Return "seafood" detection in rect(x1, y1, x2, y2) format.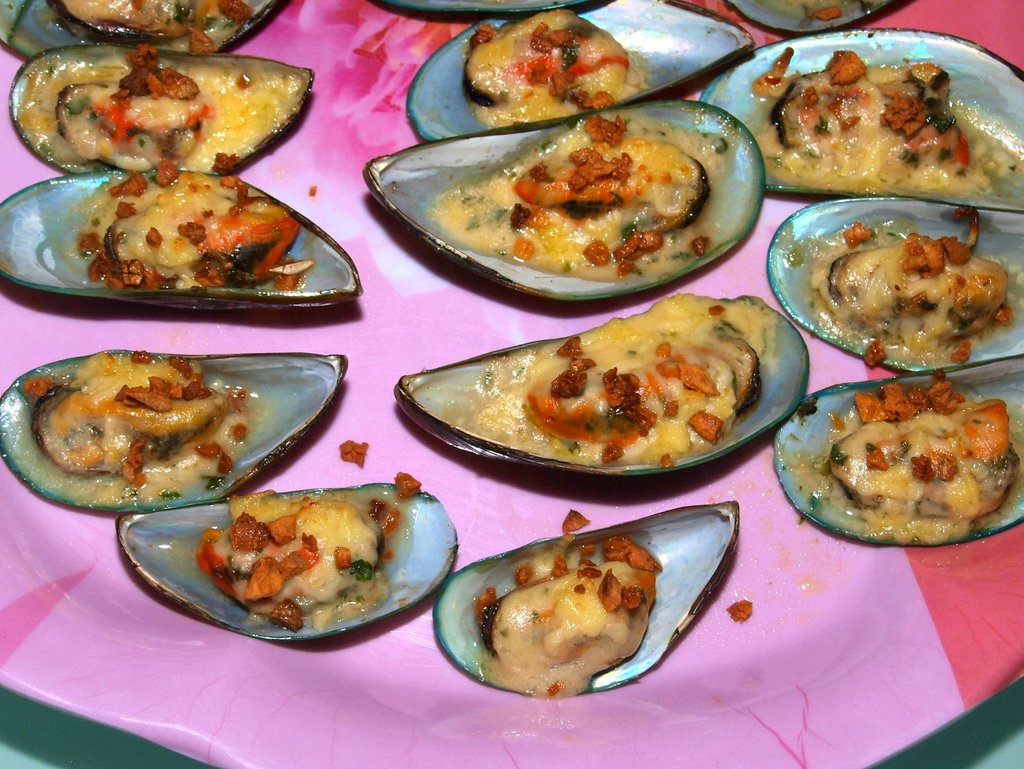
rect(700, 31, 1023, 211).
